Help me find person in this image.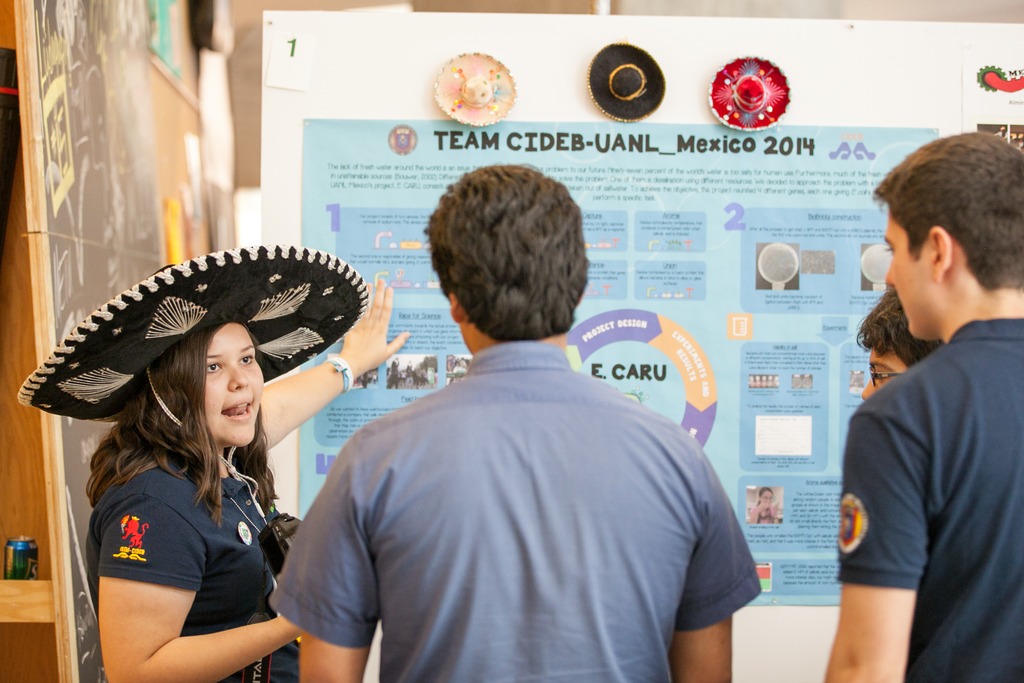
Found it: BBox(750, 487, 779, 523).
